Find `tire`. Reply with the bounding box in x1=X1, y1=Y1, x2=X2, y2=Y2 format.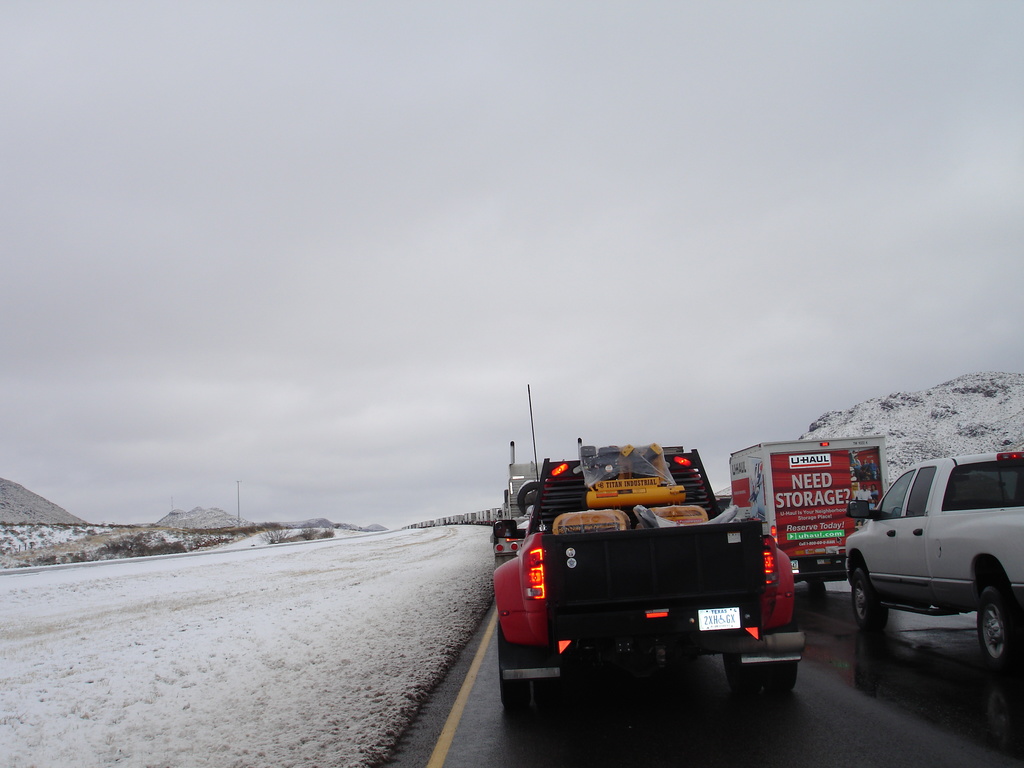
x1=764, y1=644, x2=798, y2=689.
